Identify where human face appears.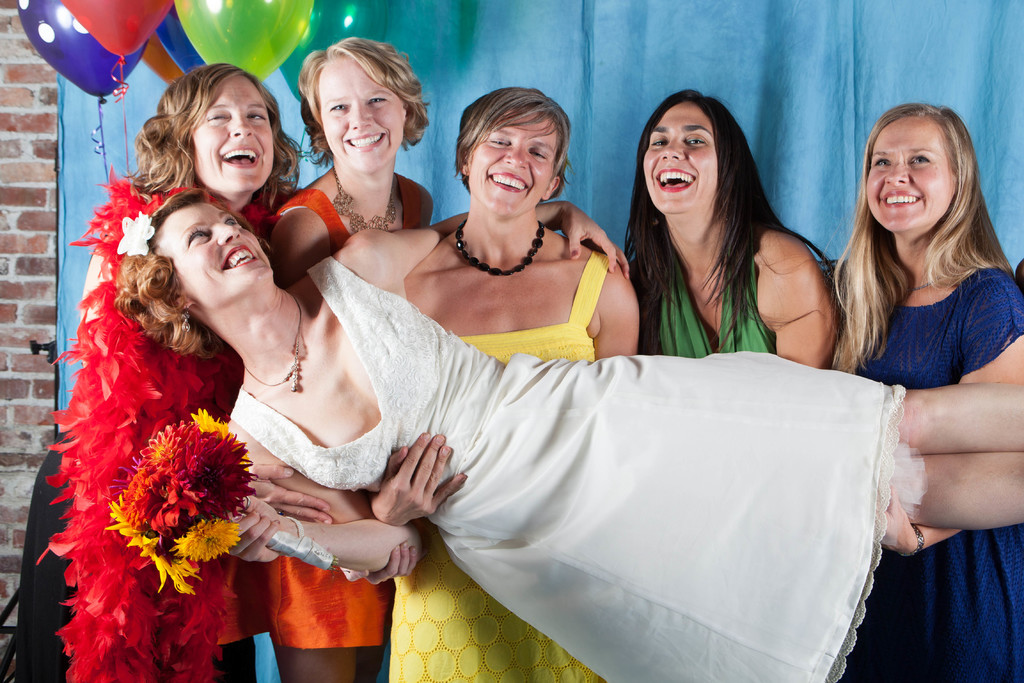
Appears at bbox=(319, 58, 404, 174).
